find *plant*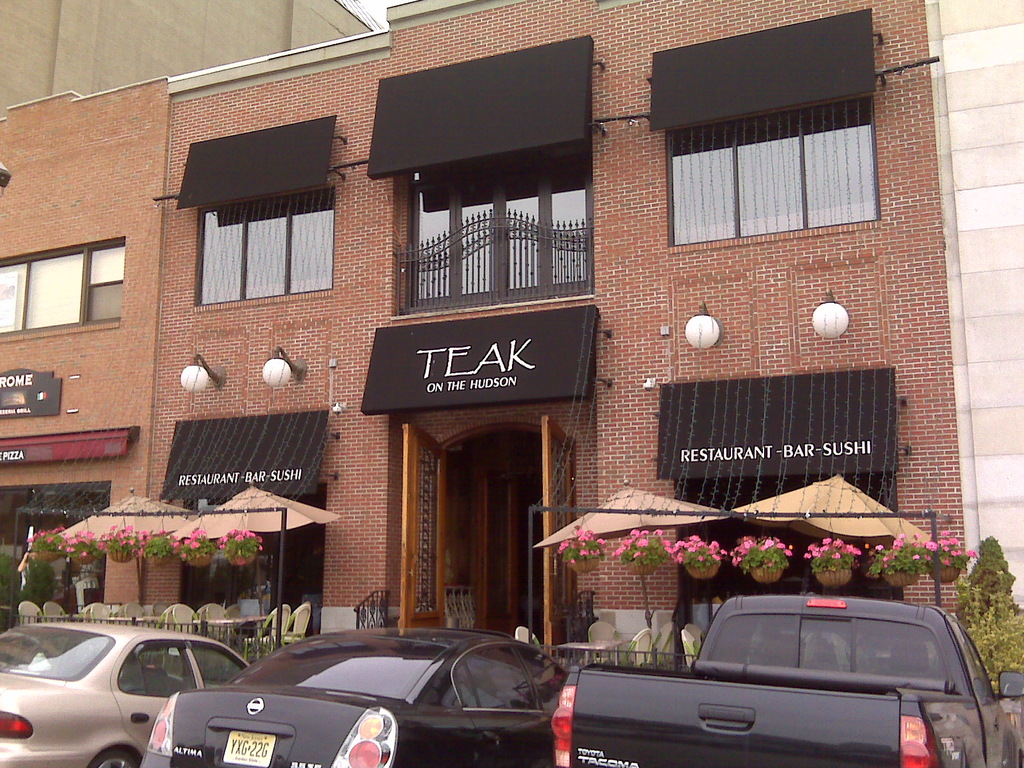
locate(62, 526, 99, 561)
